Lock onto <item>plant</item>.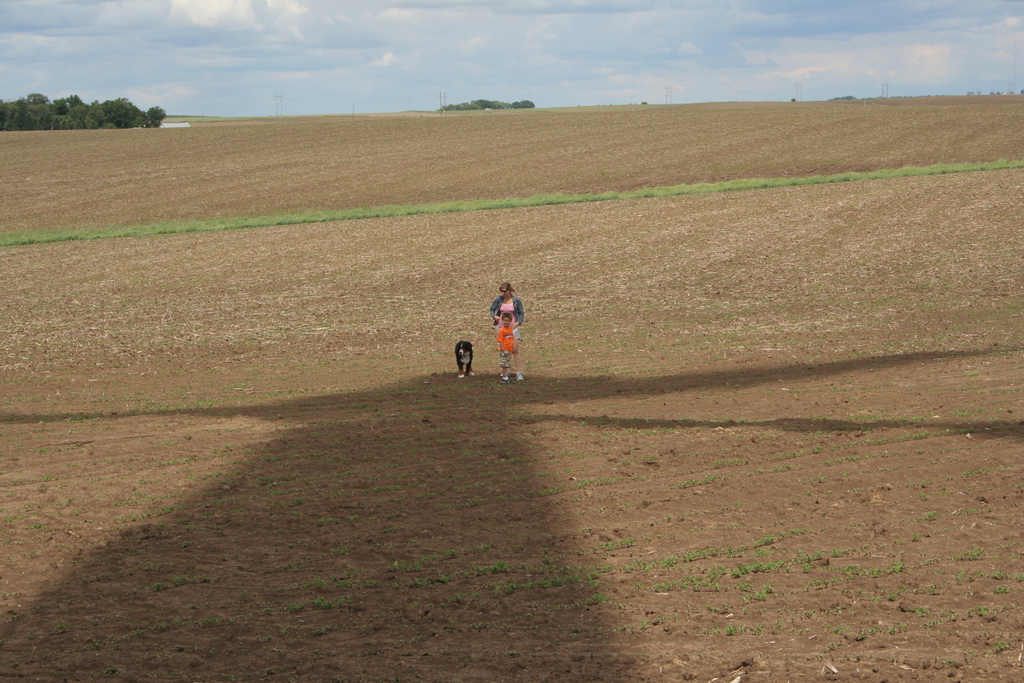
Locked: <region>326, 623, 332, 630</region>.
